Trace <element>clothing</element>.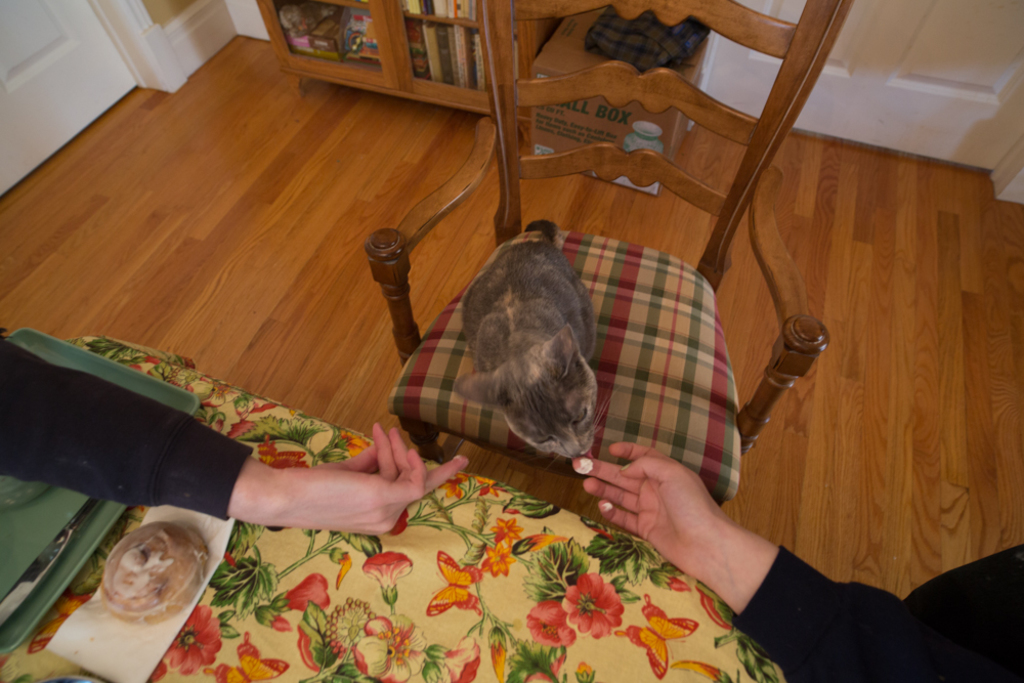
Traced to bbox=(0, 332, 262, 526).
